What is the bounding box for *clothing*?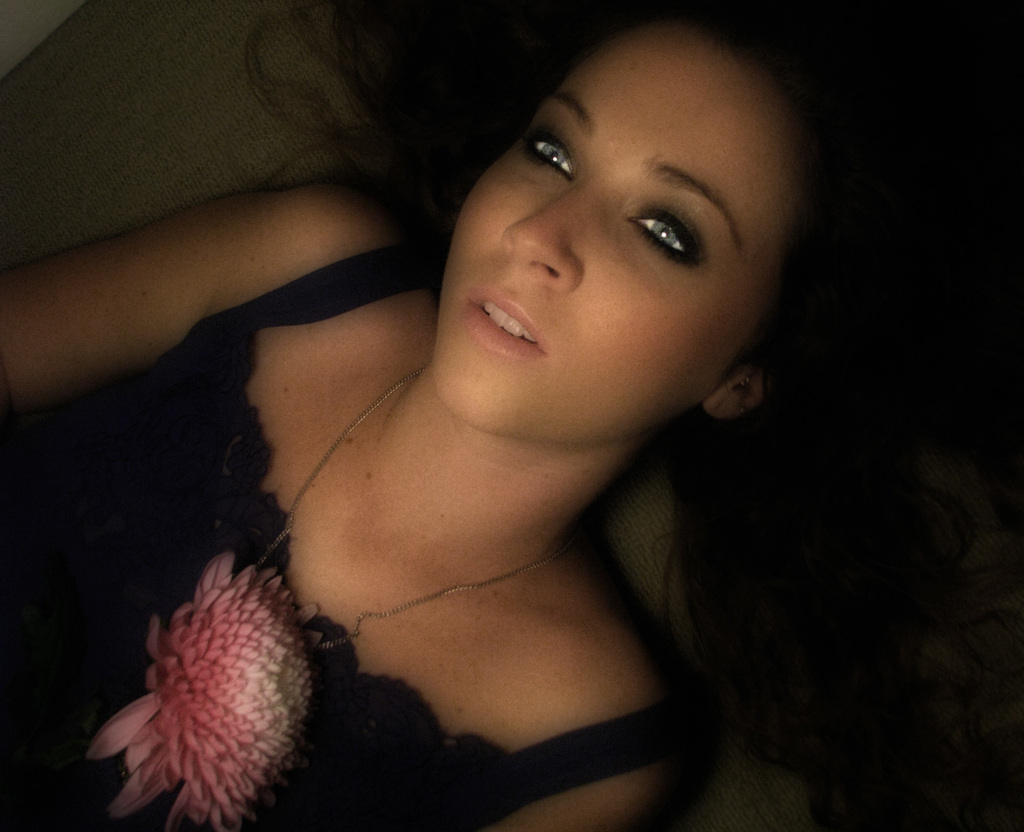
x1=0 y1=237 x2=689 y2=829.
